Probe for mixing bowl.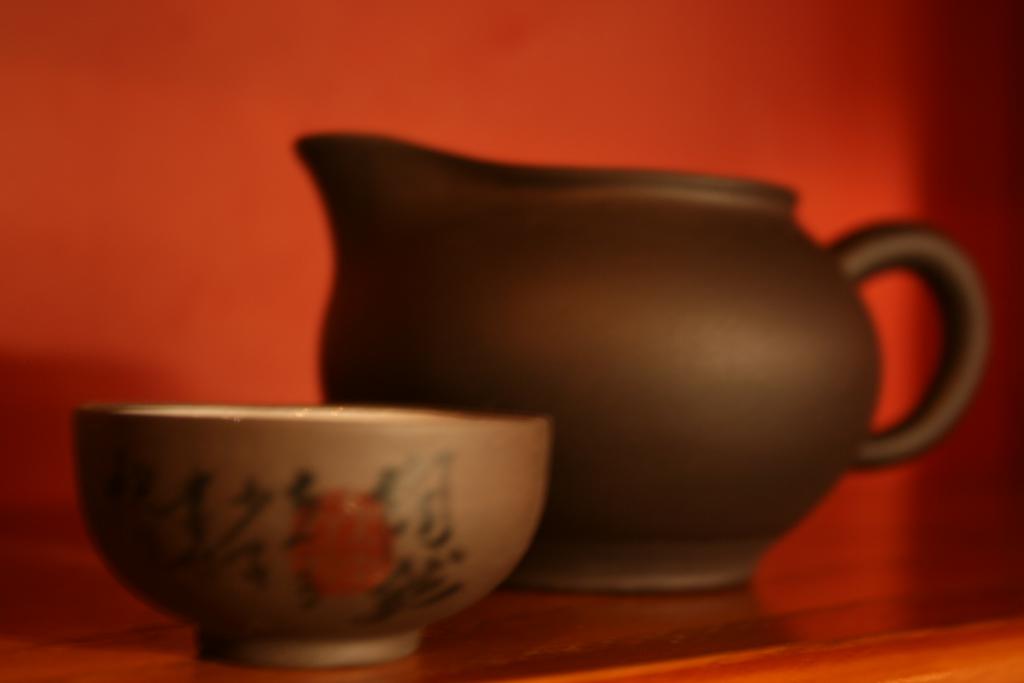
Probe result: x1=79, y1=407, x2=568, y2=654.
